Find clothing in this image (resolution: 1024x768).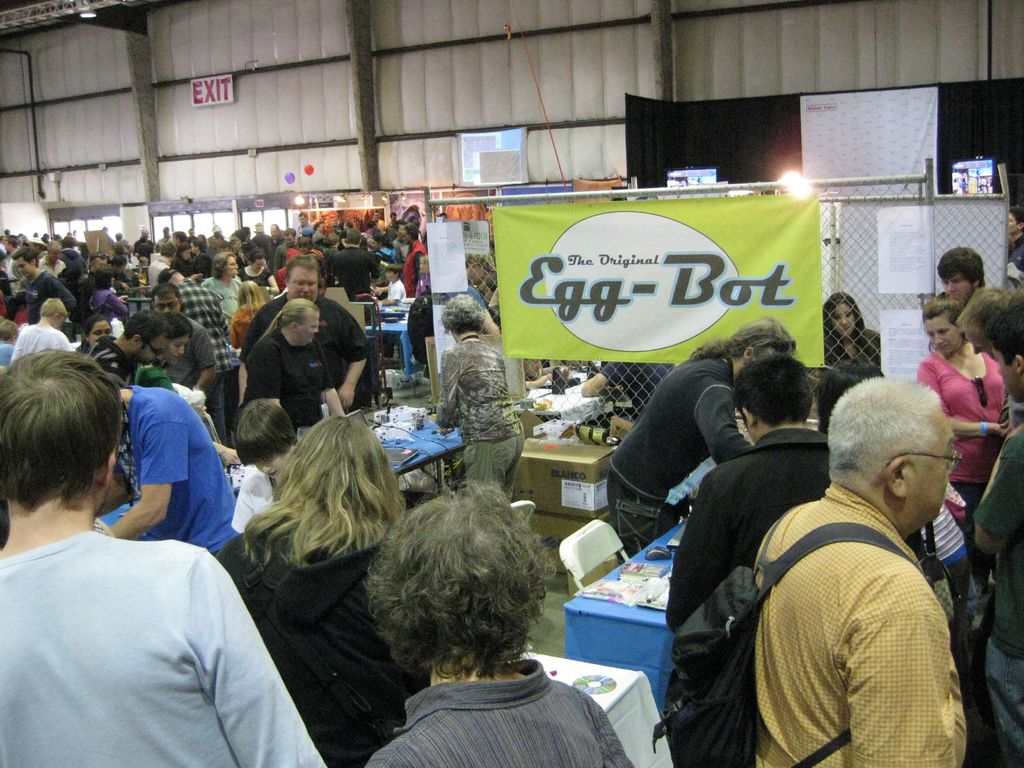
(x1=392, y1=279, x2=399, y2=305).
